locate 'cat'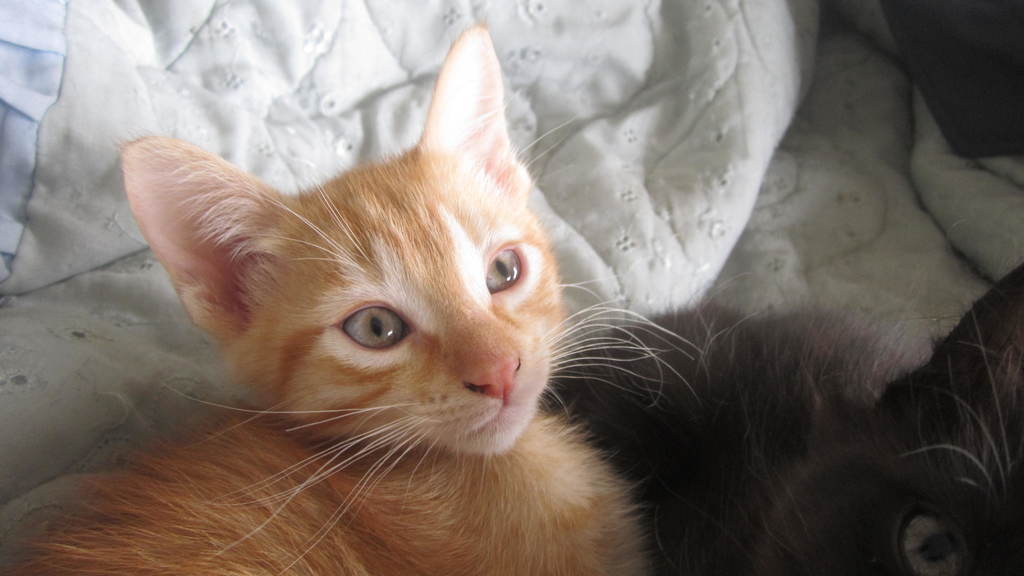
box(540, 252, 1023, 575)
